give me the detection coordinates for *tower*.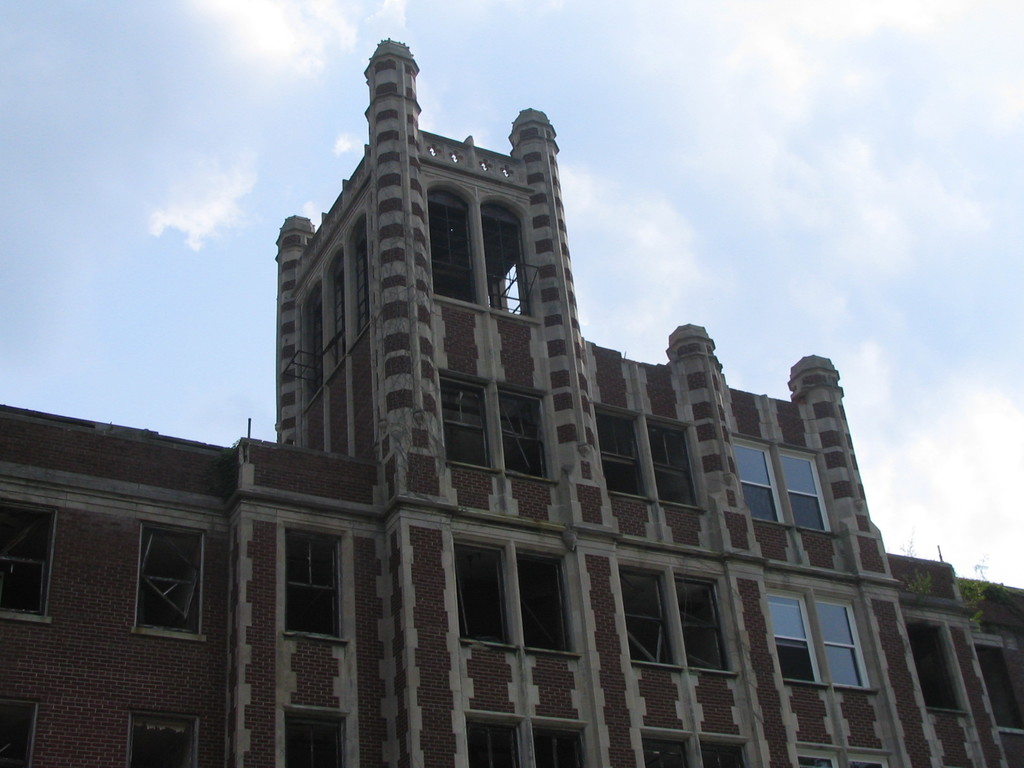
[left=0, top=38, right=1022, bottom=767].
